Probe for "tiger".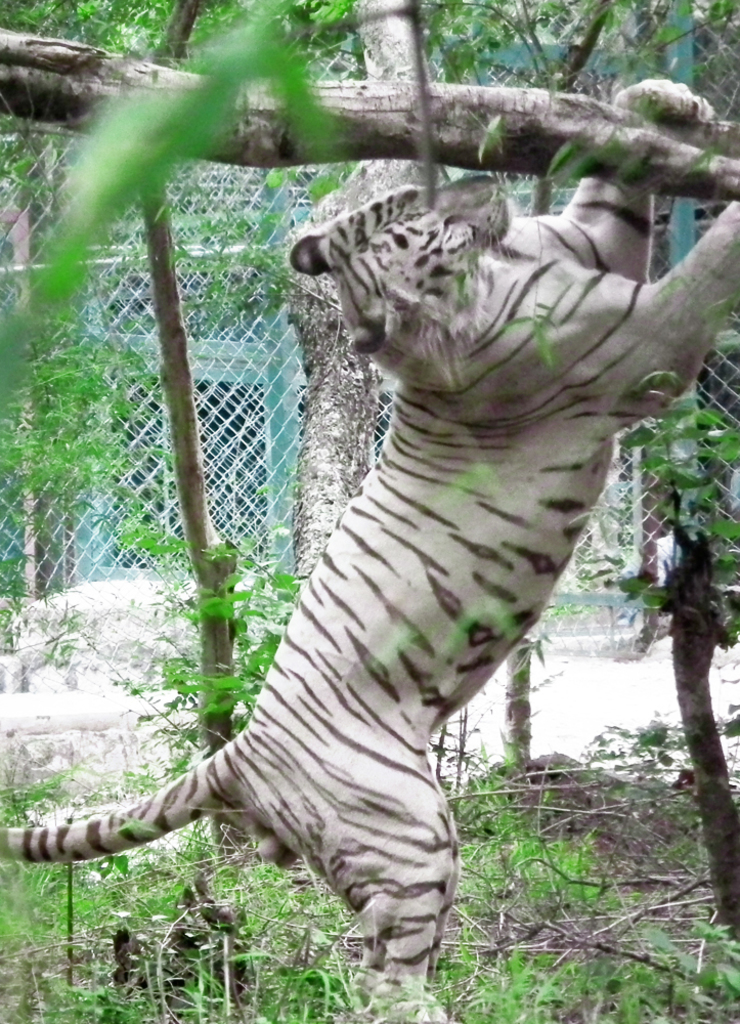
Probe result: {"left": 0, "top": 82, "right": 739, "bottom": 1023}.
